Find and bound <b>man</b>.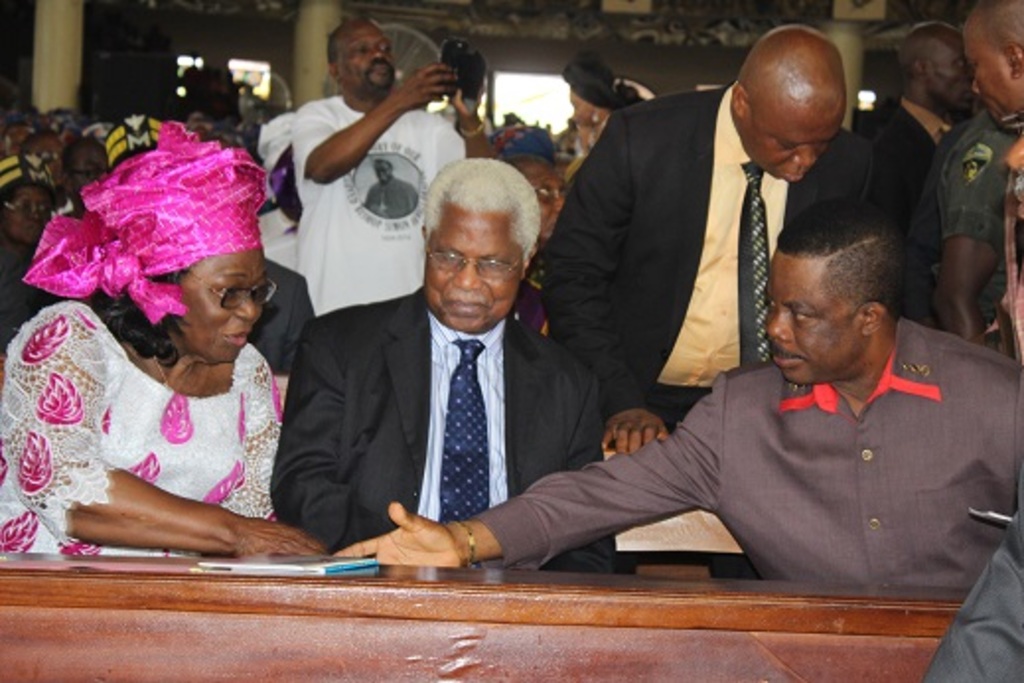
Bound: left=268, top=158, right=616, bottom=572.
